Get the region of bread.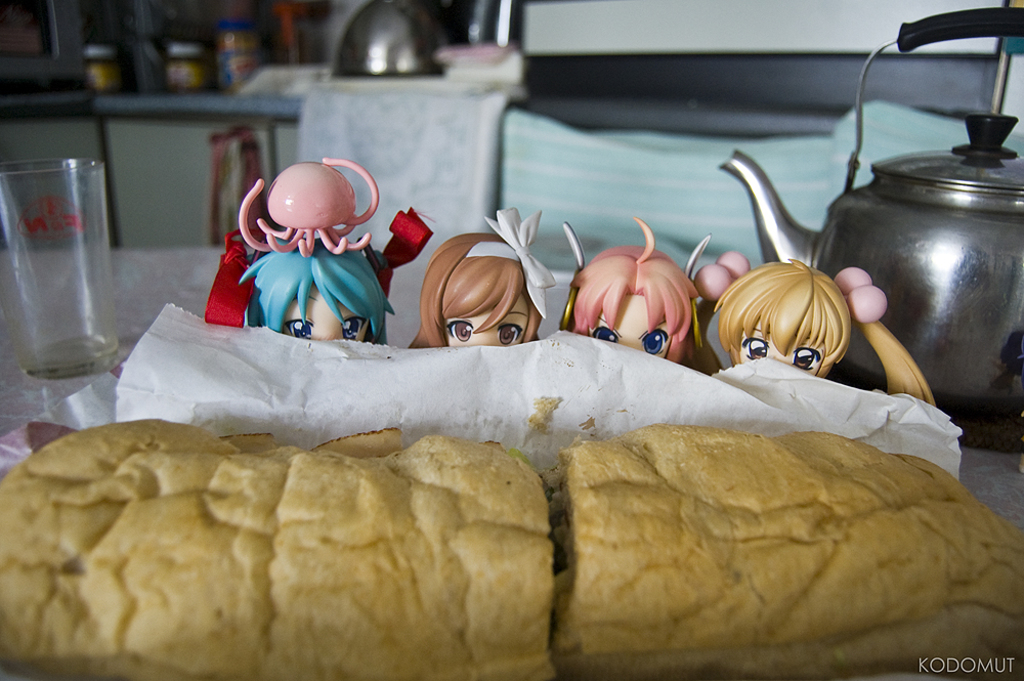
bbox=[556, 428, 1023, 680].
